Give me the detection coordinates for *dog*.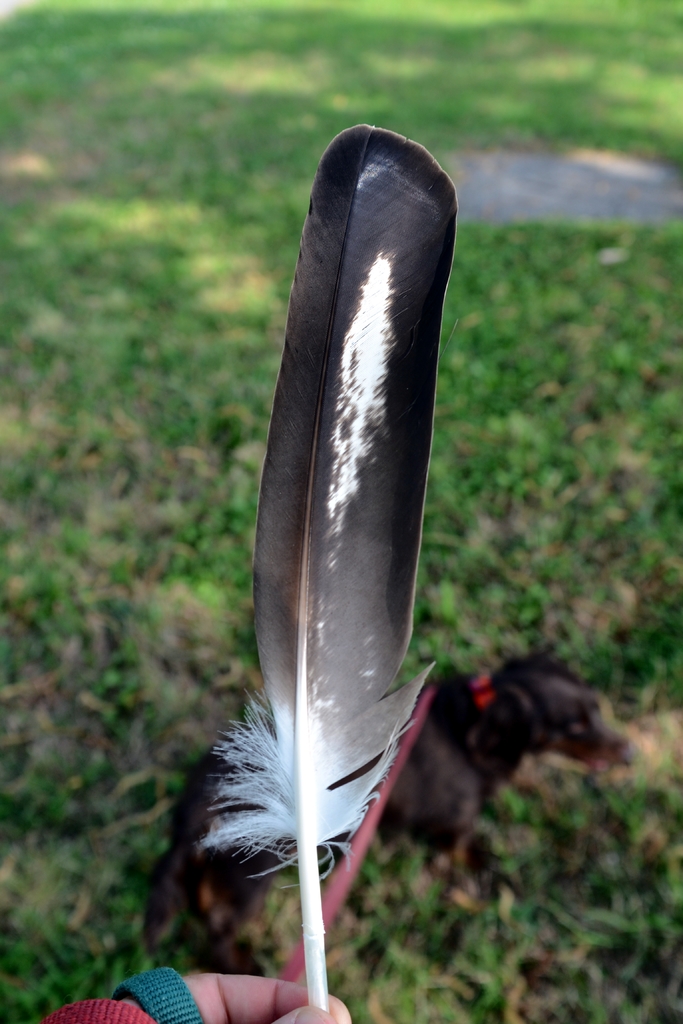
146 652 632 979.
